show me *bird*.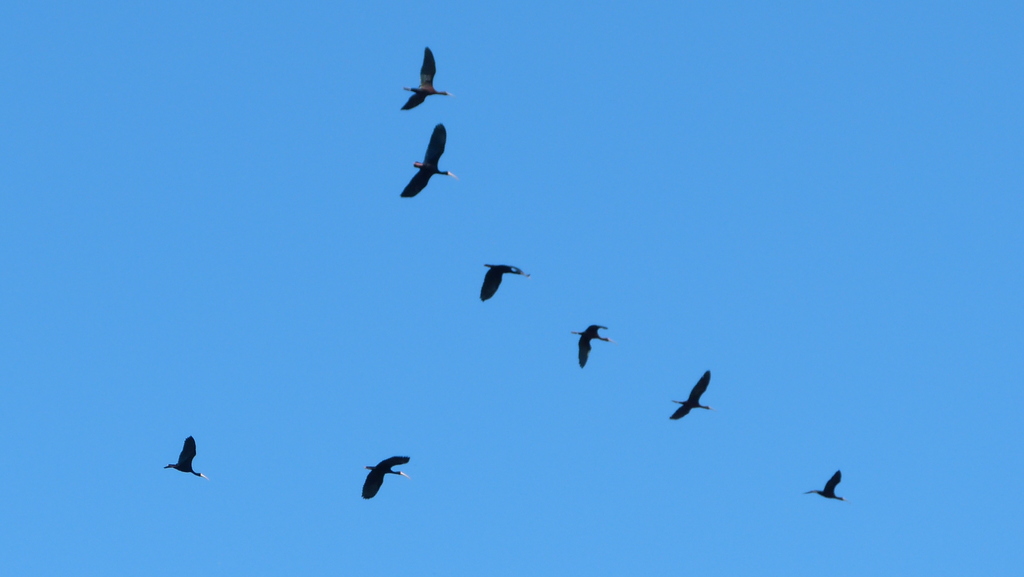
*bird* is here: l=360, t=456, r=409, b=503.
